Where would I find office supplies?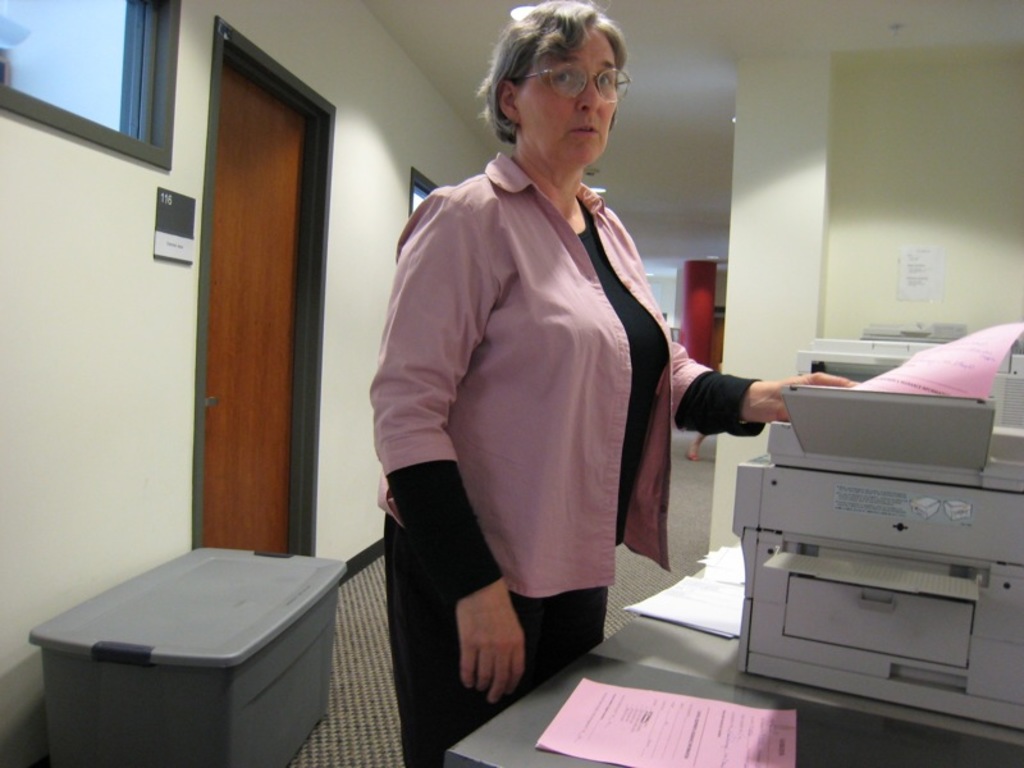
At x1=27 y1=543 x2=351 y2=767.
